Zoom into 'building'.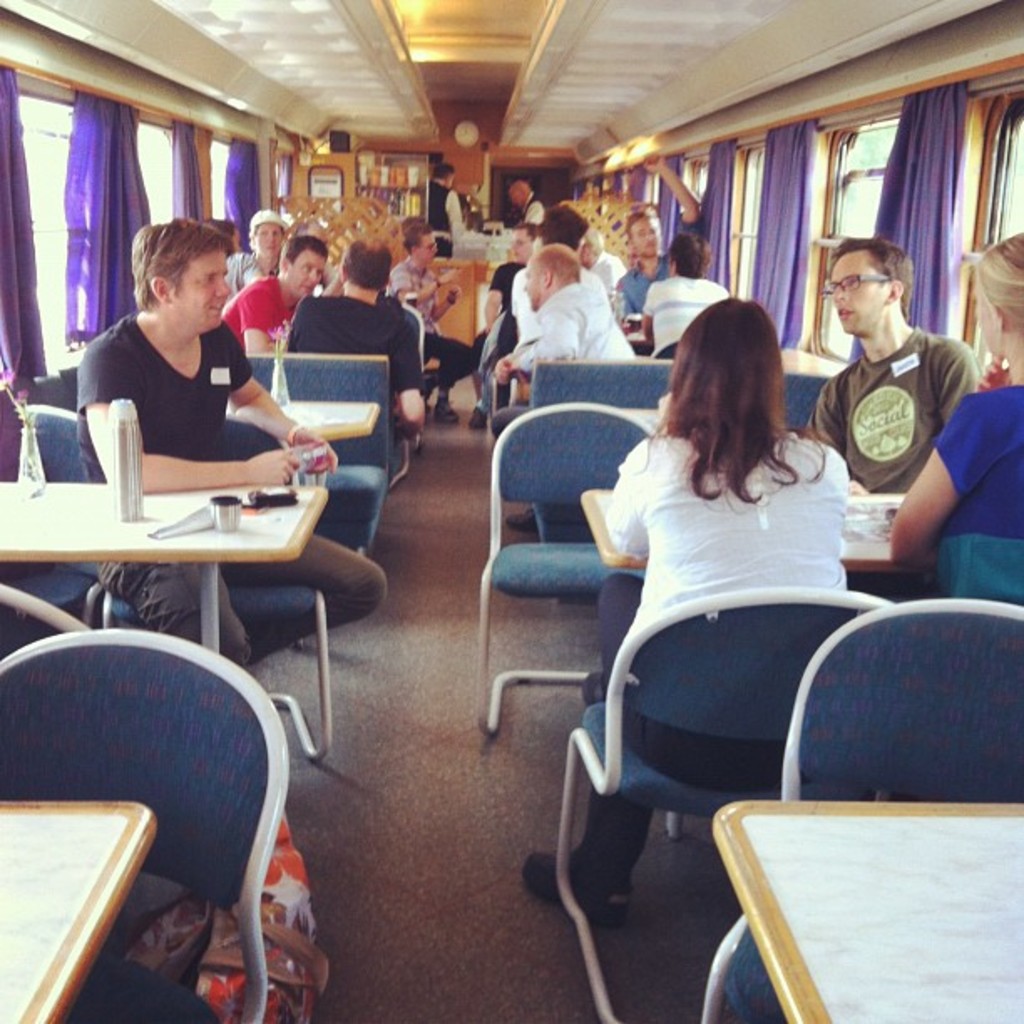
Zoom target: left=0, top=0, right=1022, bottom=1022.
